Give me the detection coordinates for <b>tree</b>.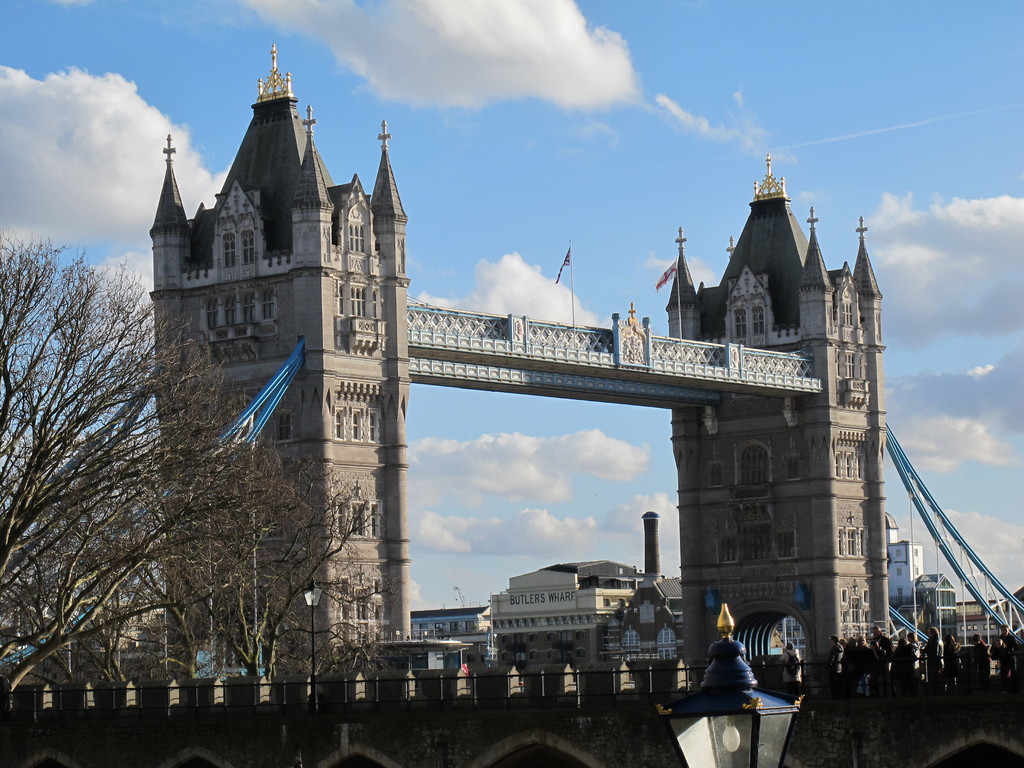
<box>150,411,393,705</box>.
